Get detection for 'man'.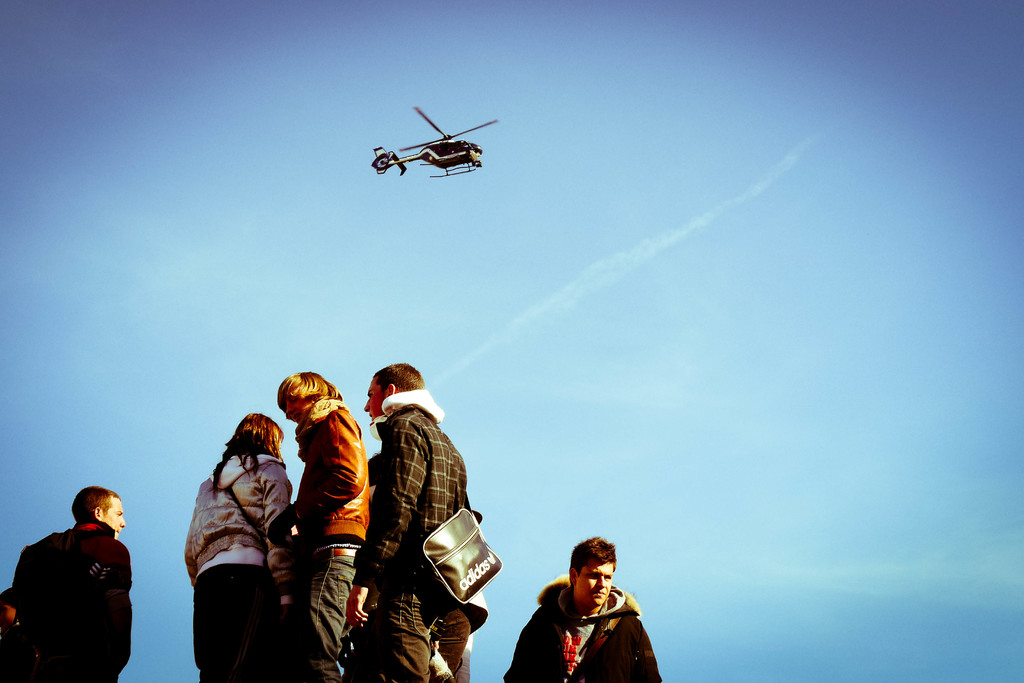
Detection: <bbox>348, 361, 483, 679</bbox>.
